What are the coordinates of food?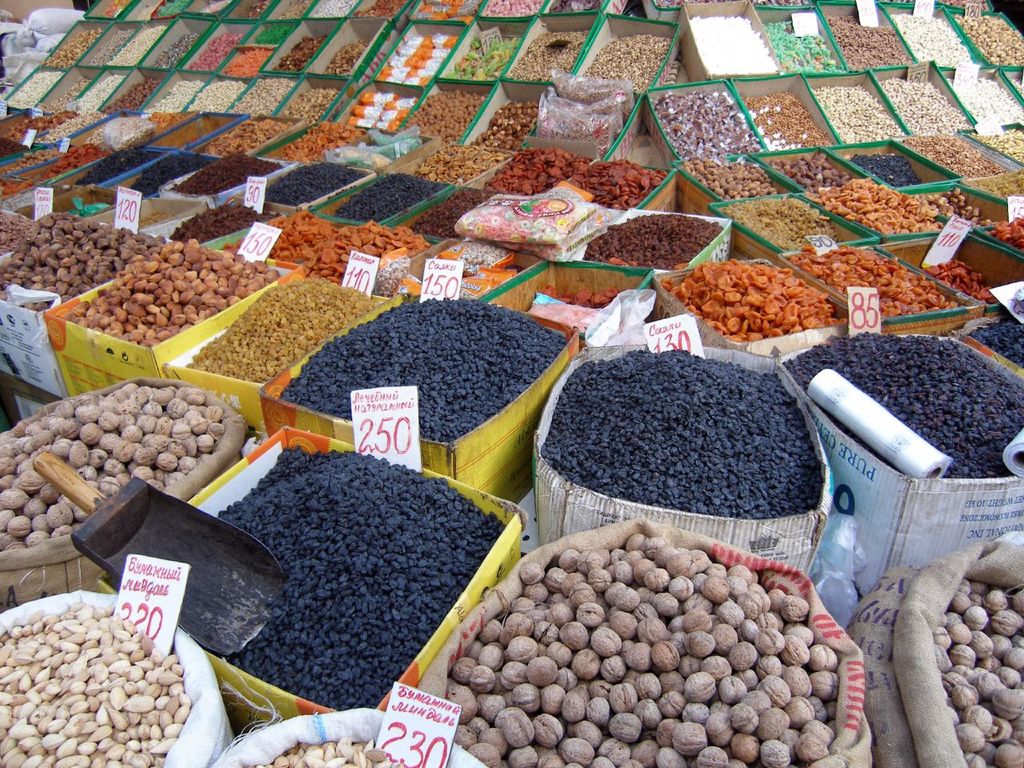
(281, 85, 341, 127).
